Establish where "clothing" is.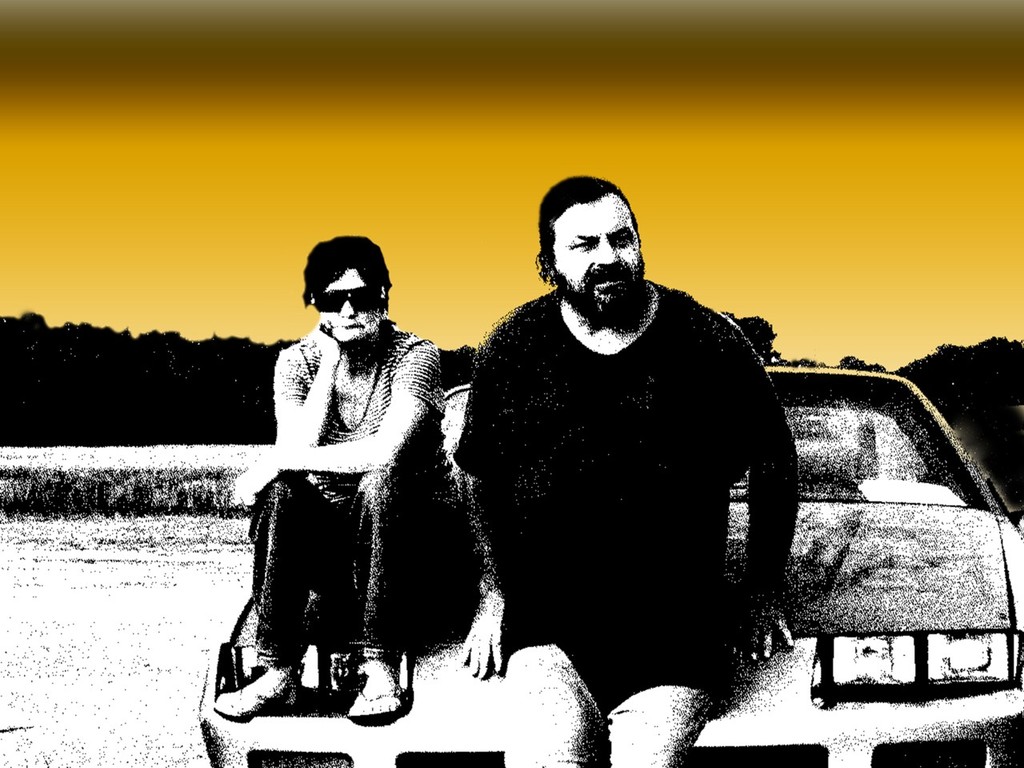
Established at 255,344,481,668.
